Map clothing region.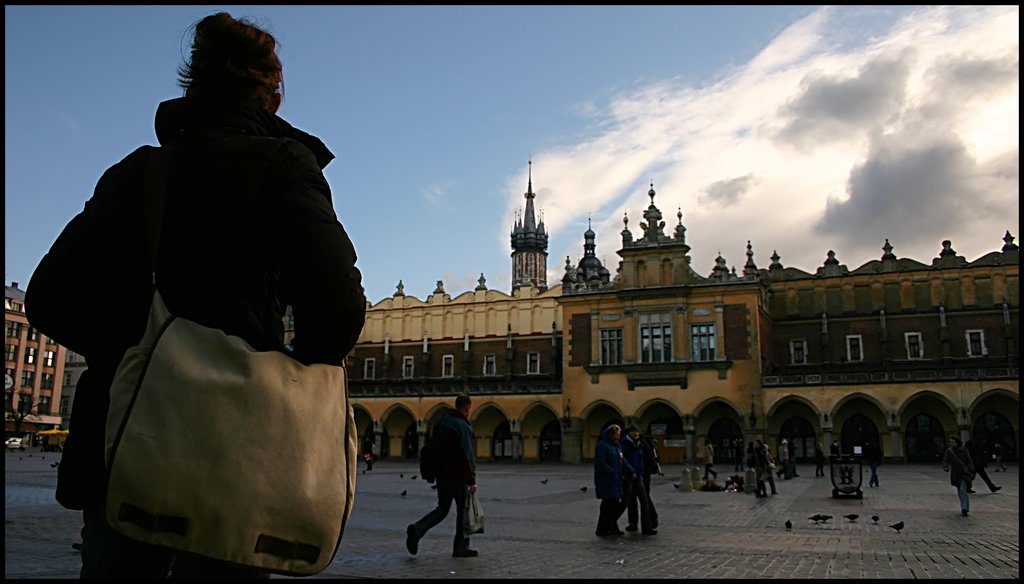
Mapped to BBox(38, 67, 360, 555).
